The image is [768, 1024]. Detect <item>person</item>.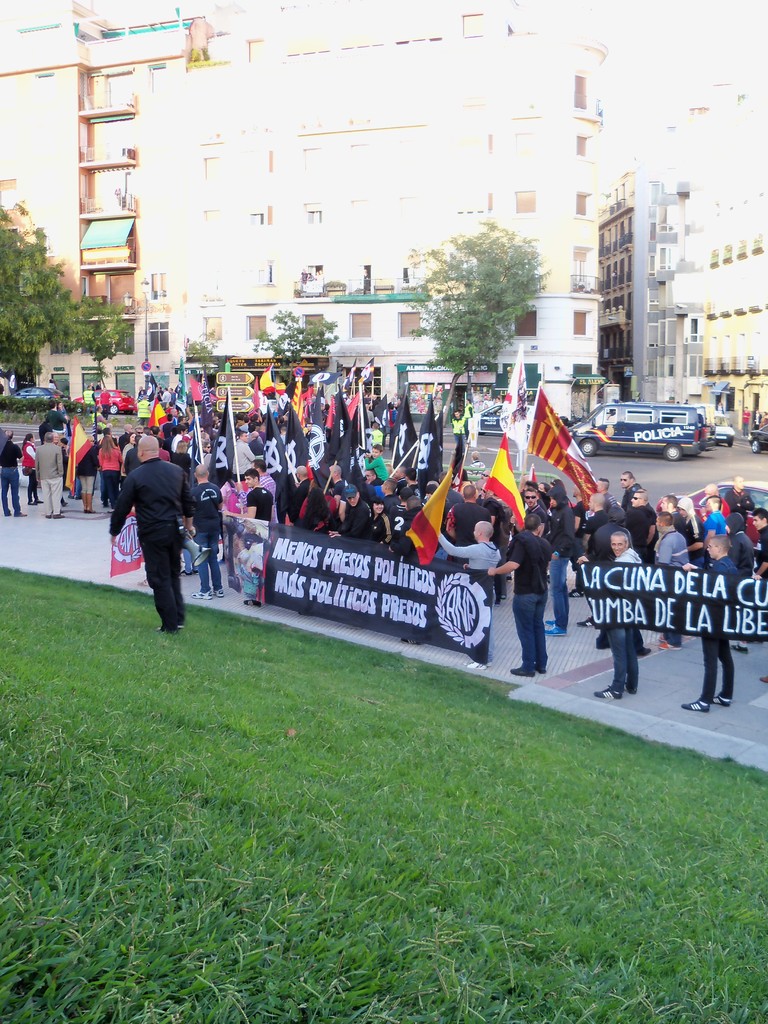
Detection: 393:396:401:411.
